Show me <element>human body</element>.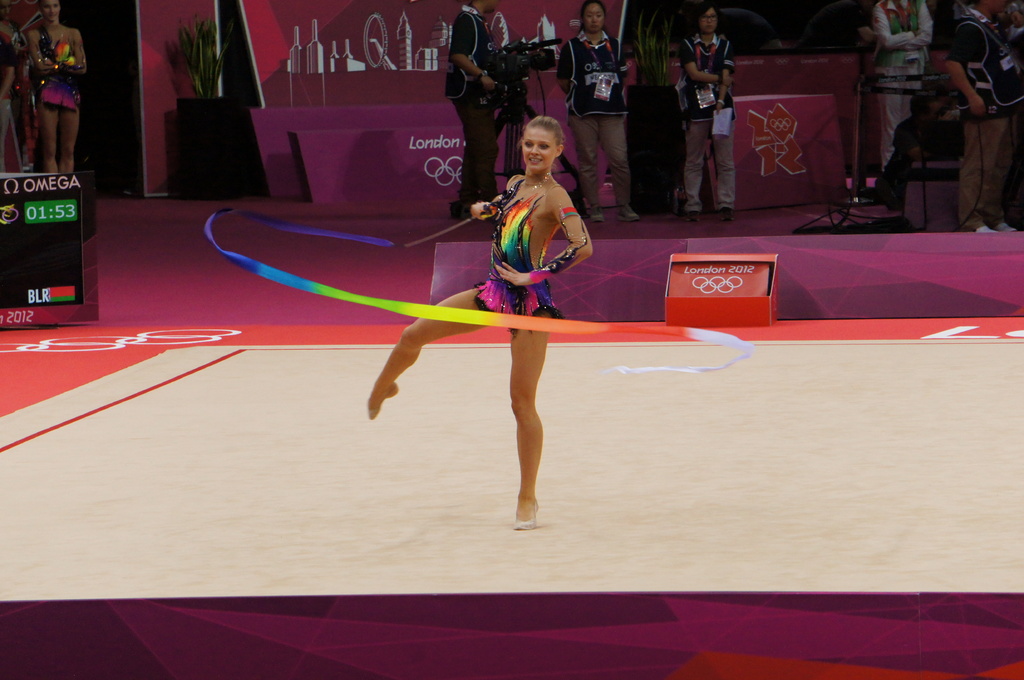
<element>human body</element> is here: 941 0 1023 230.
